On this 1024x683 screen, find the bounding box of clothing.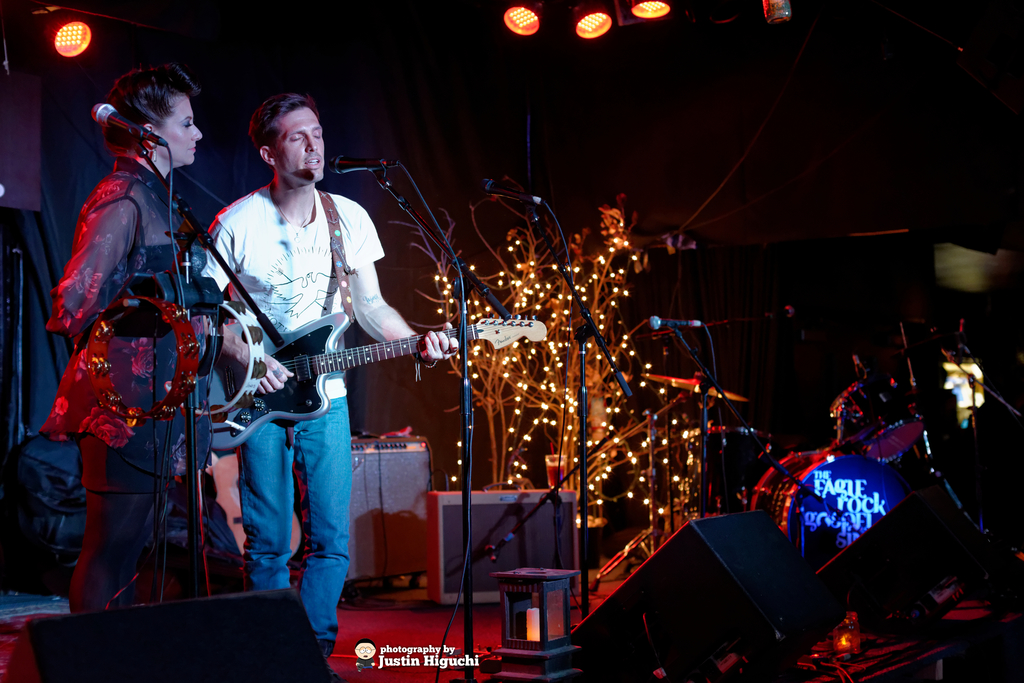
Bounding box: [207, 186, 381, 644].
